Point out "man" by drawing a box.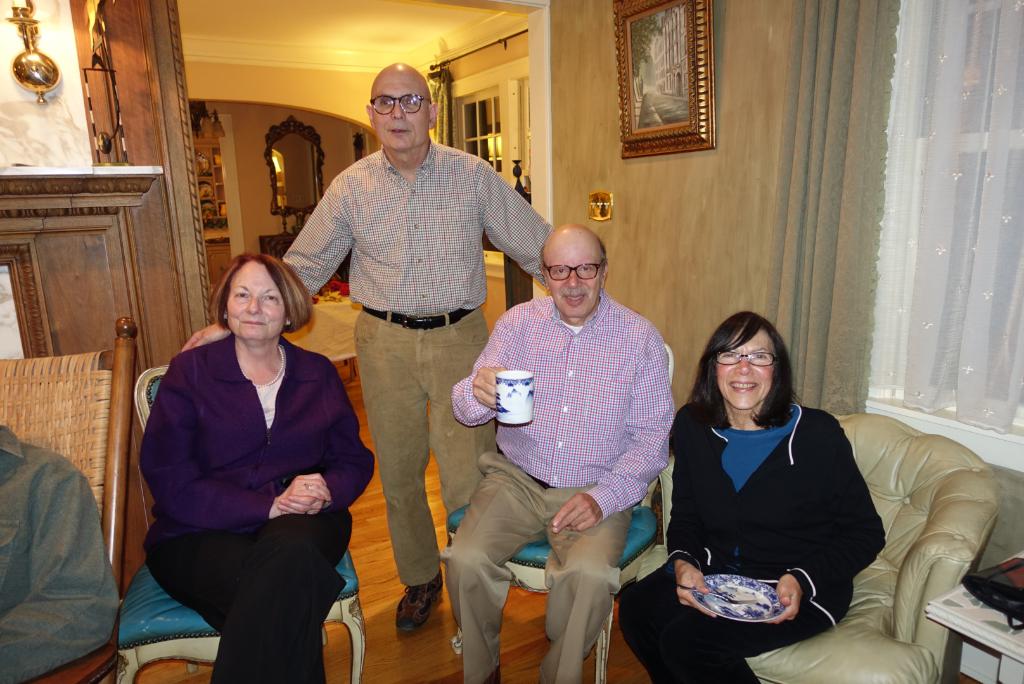
bbox(442, 221, 680, 683).
